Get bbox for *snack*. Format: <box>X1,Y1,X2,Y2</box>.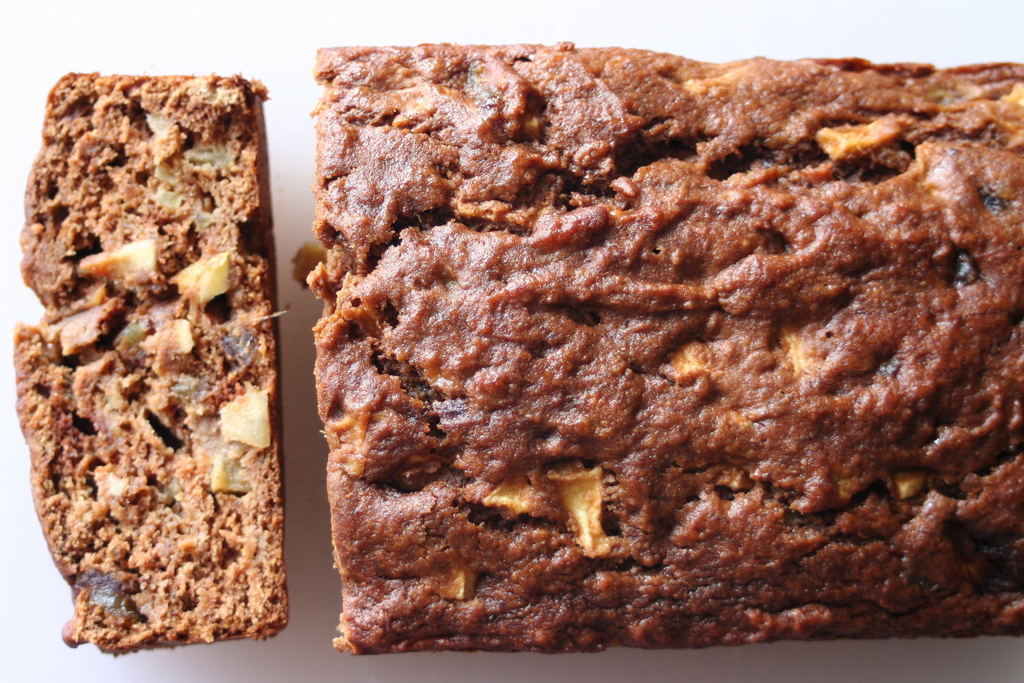
<box>10,67,294,657</box>.
